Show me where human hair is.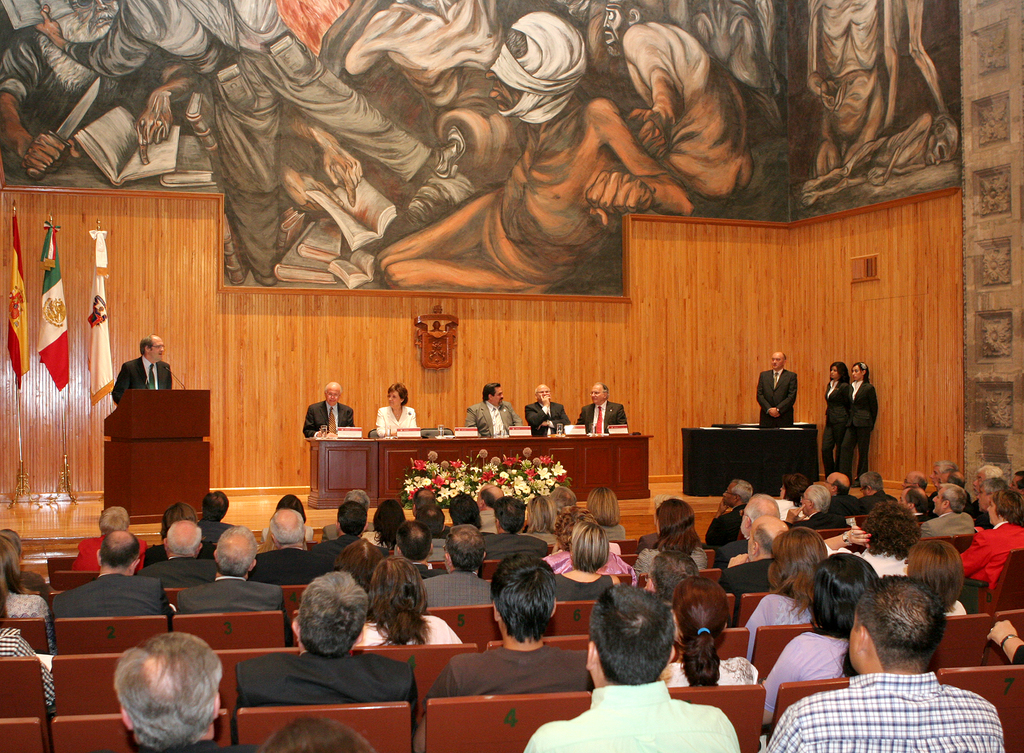
human hair is at crop(551, 485, 580, 517).
